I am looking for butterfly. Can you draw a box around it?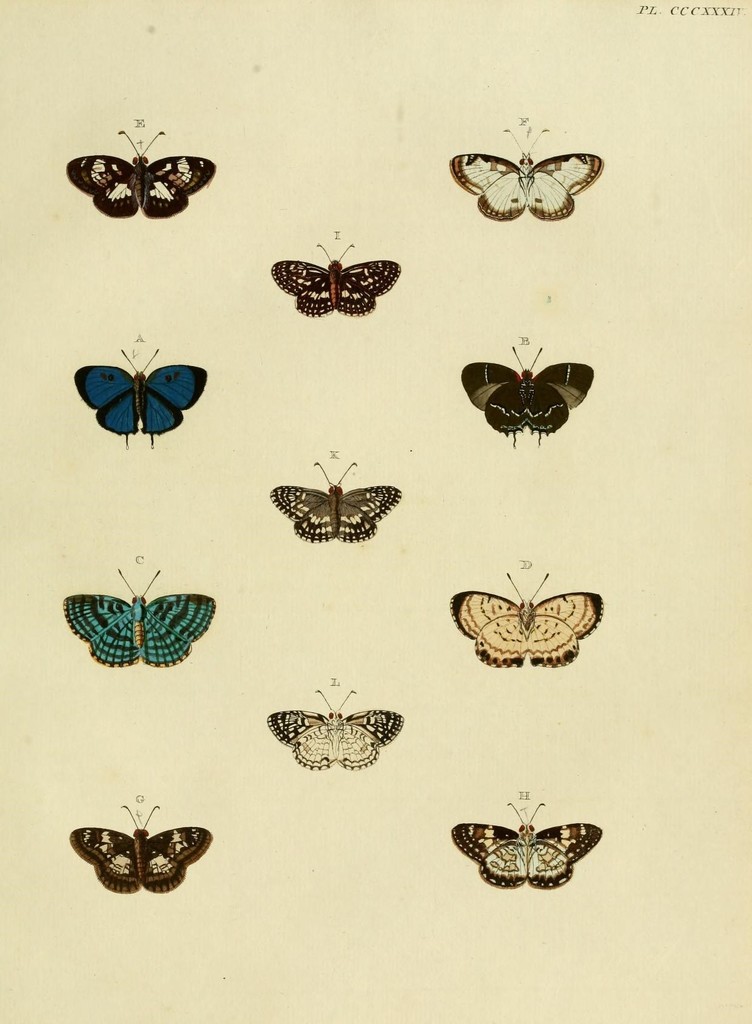
Sure, the bounding box is pyautogui.locateOnScreen(269, 244, 402, 319).
